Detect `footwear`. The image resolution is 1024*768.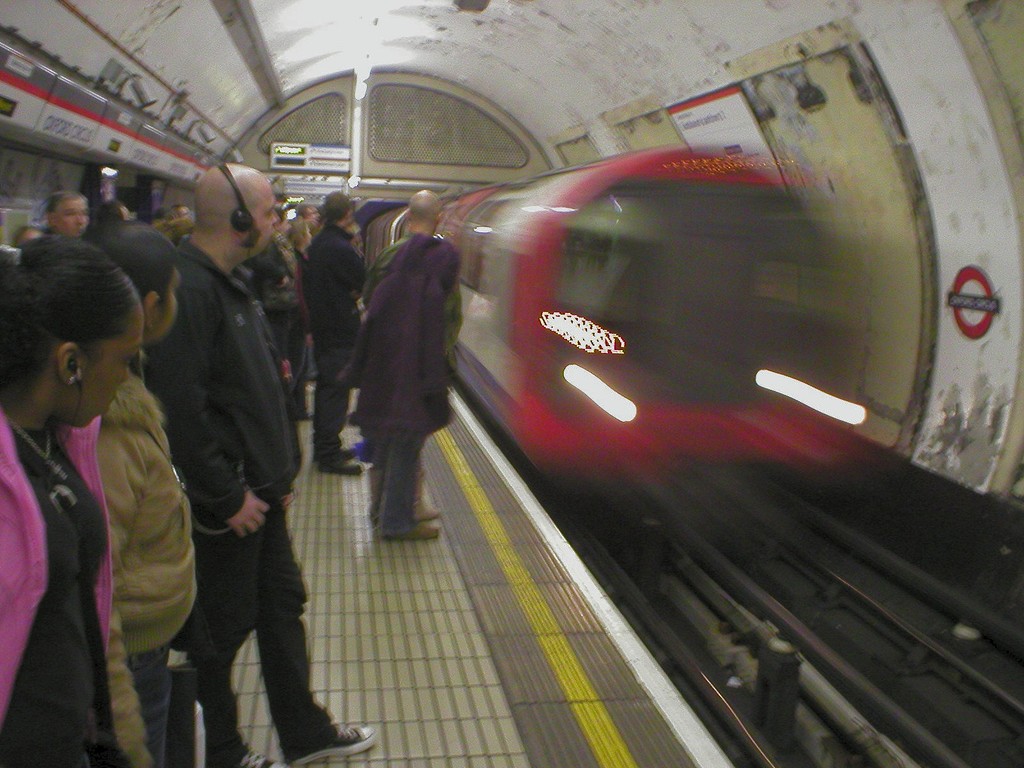
BBox(208, 718, 285, 767).
